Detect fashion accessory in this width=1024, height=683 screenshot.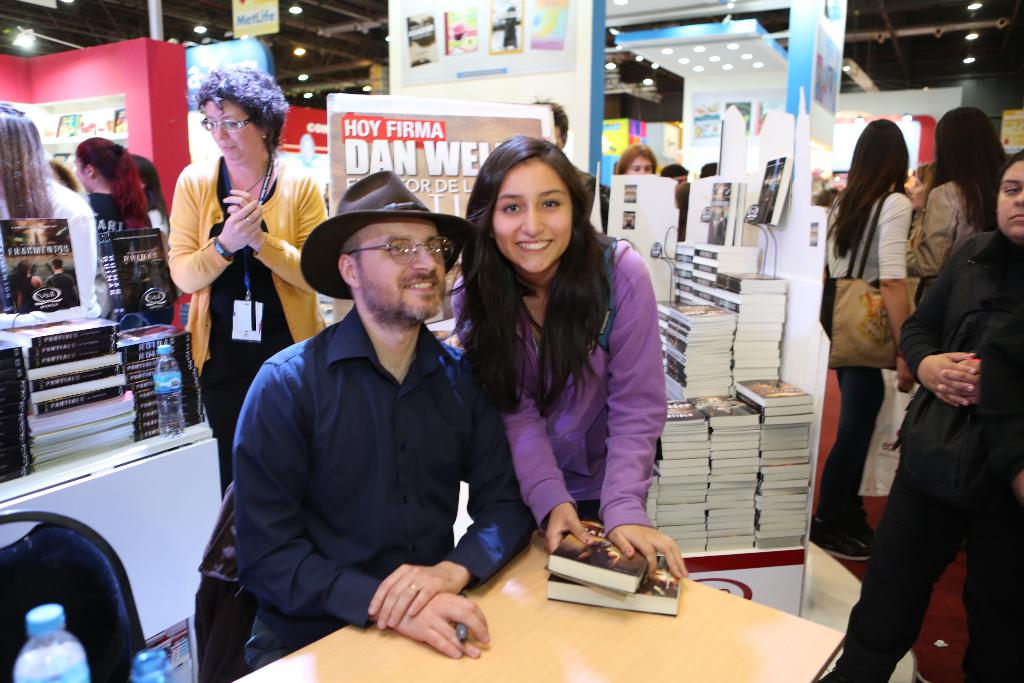
Detection: region(410, 583, 420, 593).
